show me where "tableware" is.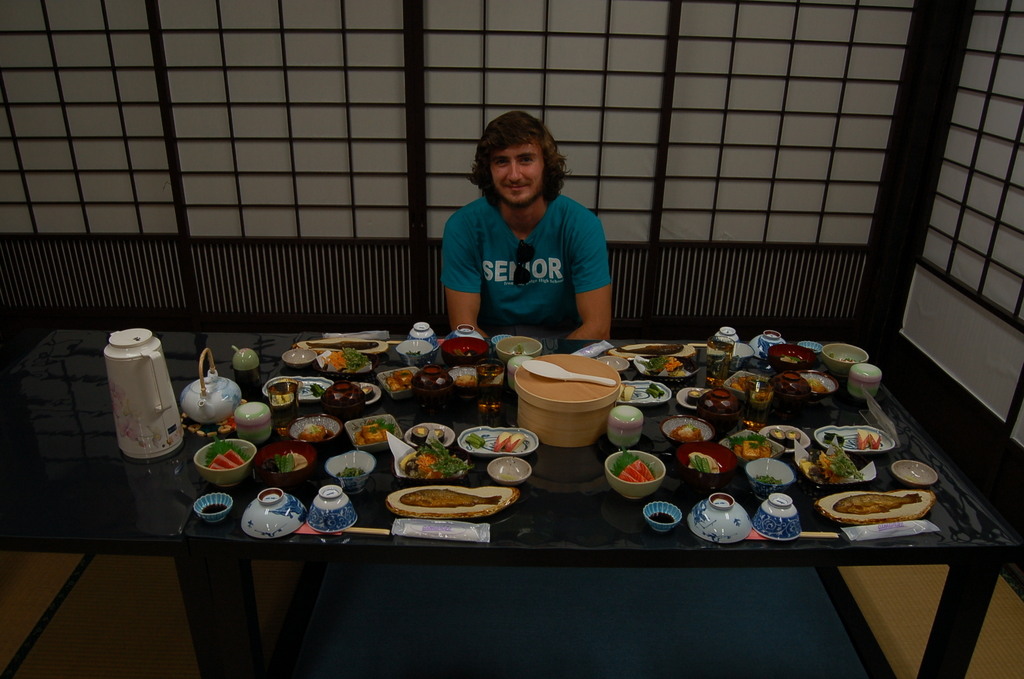
"tableware" is at crop(676, 437, 739, 489).
